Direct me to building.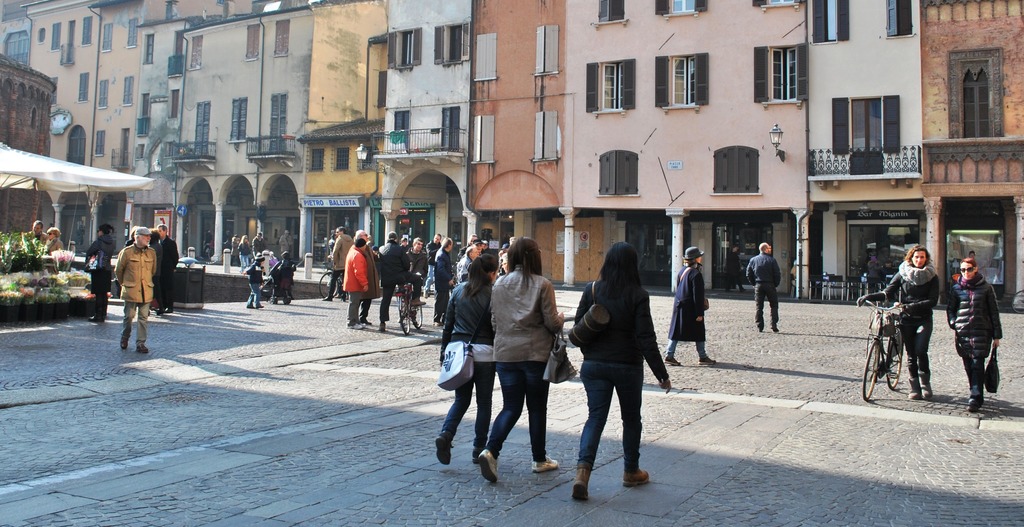
Direction: 296,0,385,259.
